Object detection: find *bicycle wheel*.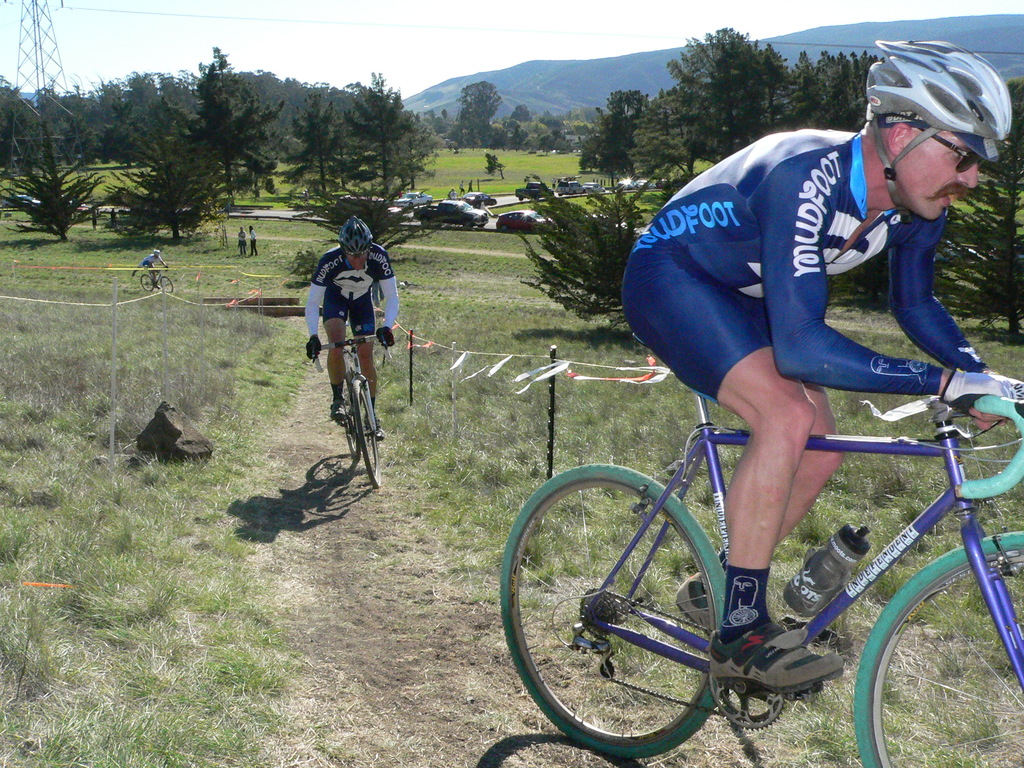
513:467:797:760.
